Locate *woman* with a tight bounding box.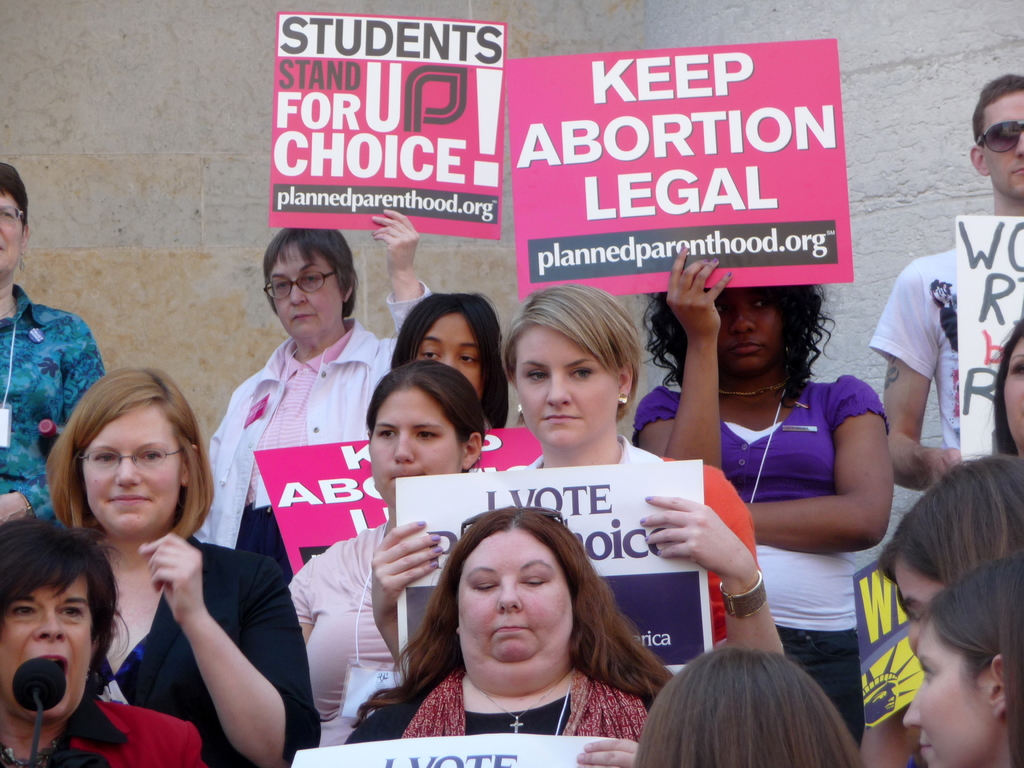
<box>897,569,1023,767</box>.
